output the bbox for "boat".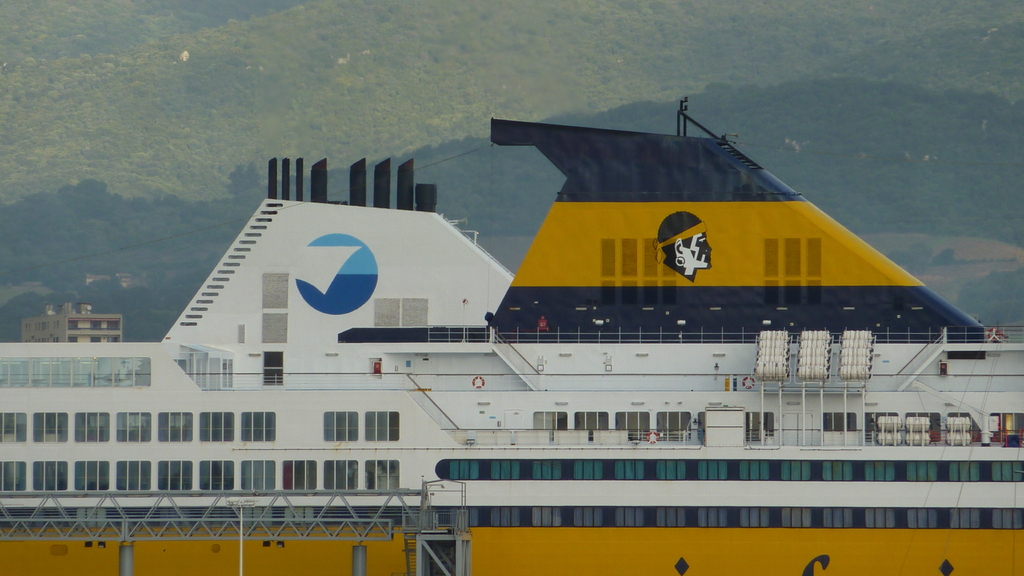
box=[115, 67, 1023, 568].
